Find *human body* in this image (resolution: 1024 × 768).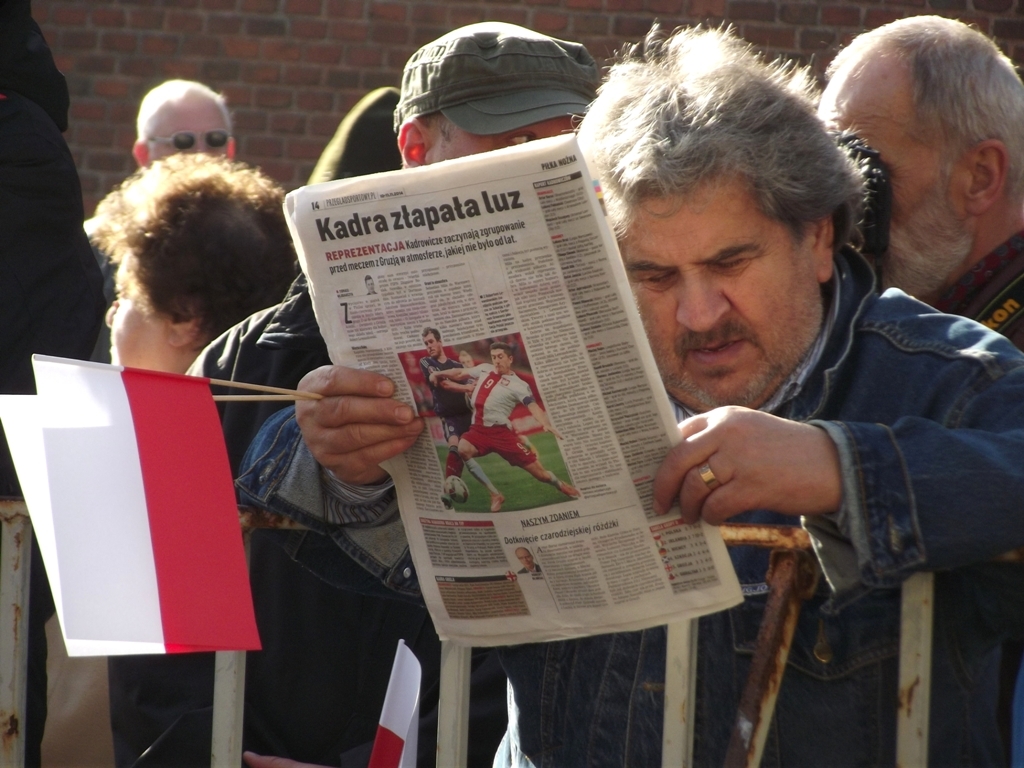
[233,19,1023,767].
